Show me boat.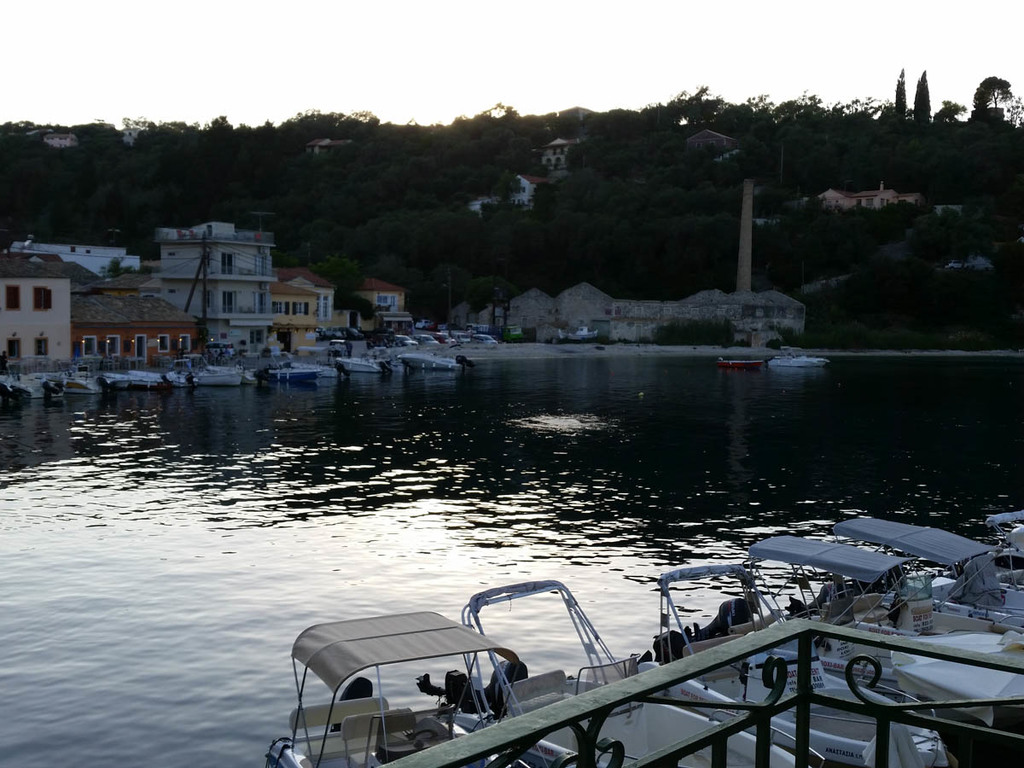
boat is here: x1=464, y1=579, x2=813, y2=767.
